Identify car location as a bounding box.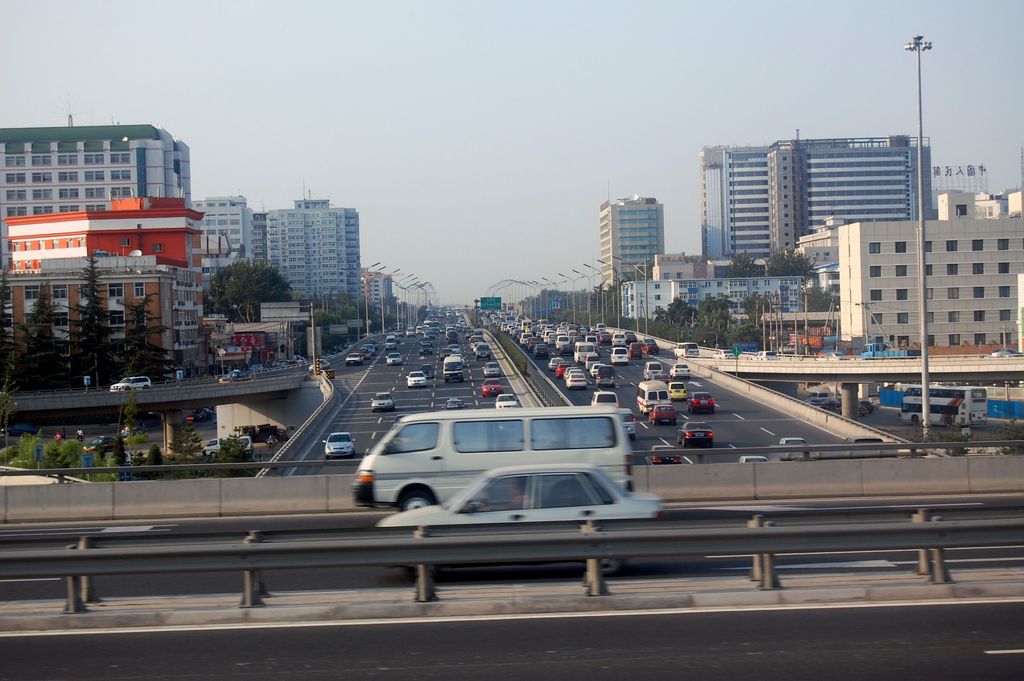
bbox=[367, 341, 374, 349].
